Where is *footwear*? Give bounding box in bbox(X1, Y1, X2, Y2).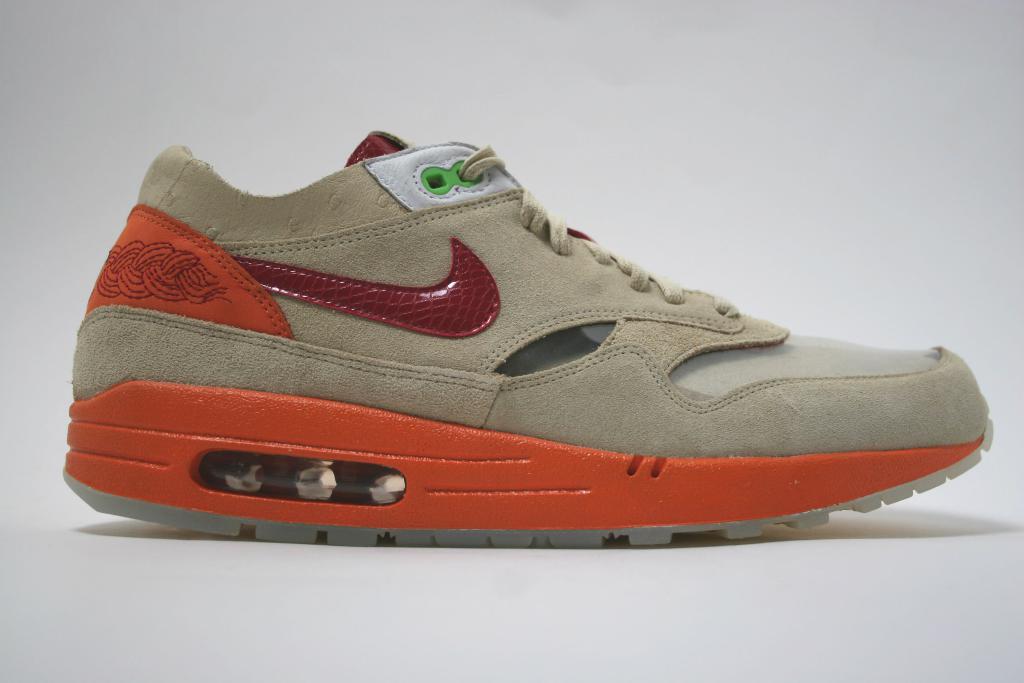
bbox(60, 131, 996, 550).
